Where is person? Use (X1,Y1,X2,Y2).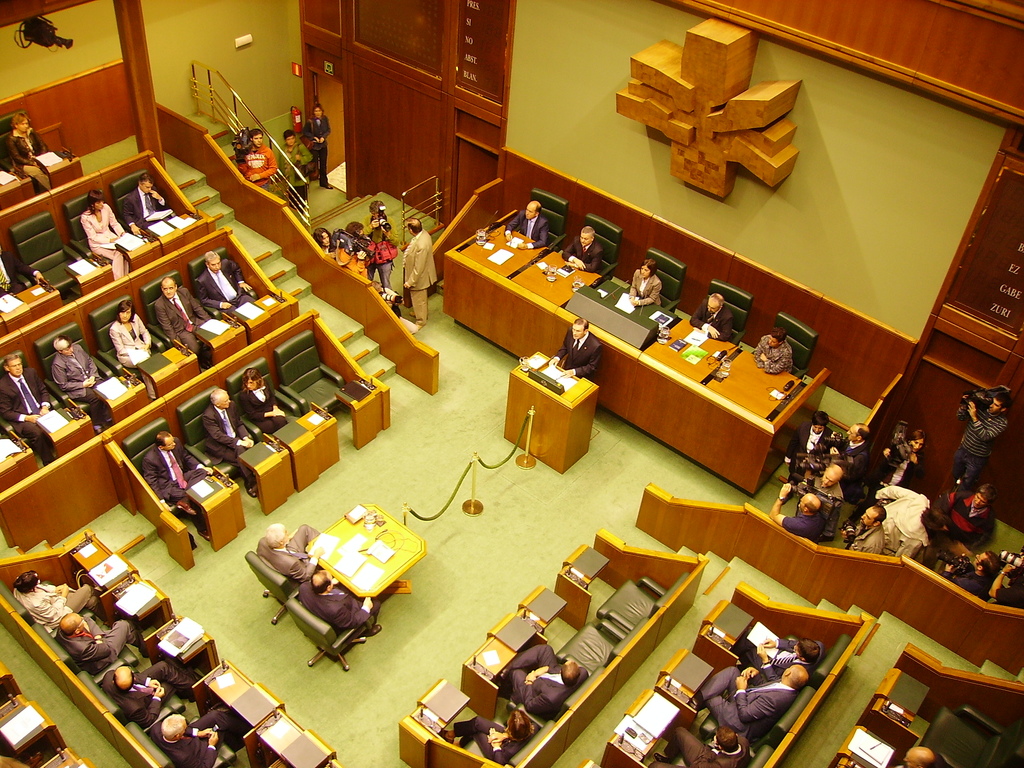
(106,300,150,371).
